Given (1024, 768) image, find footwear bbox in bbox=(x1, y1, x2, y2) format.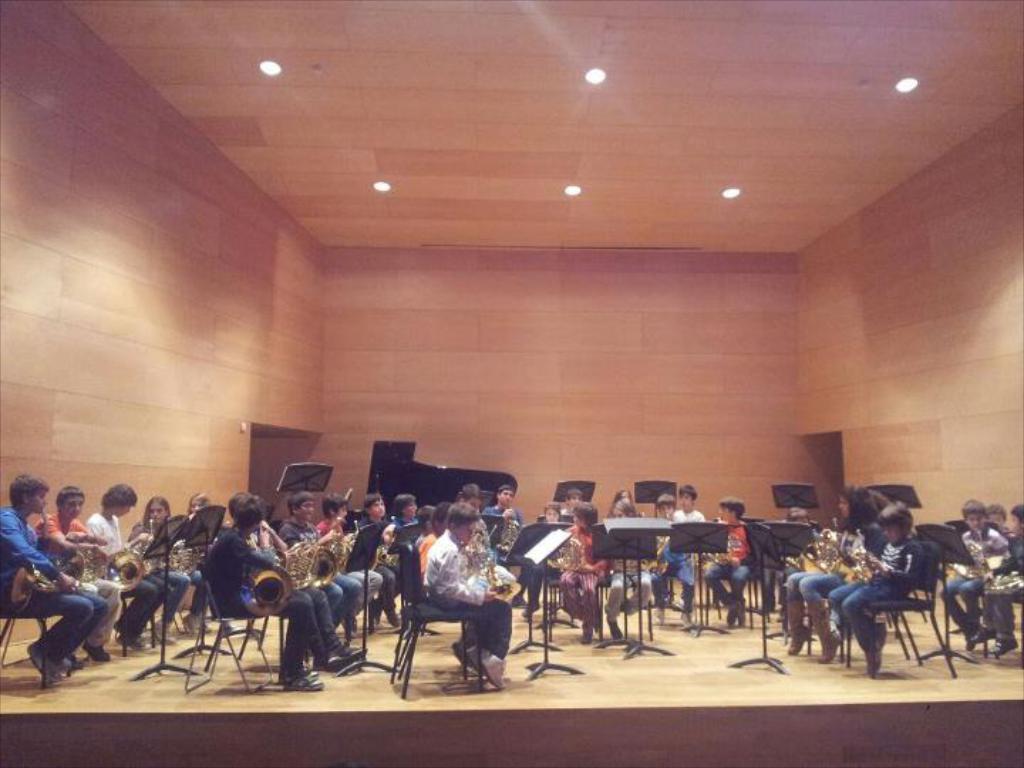
bbox=(154, 620, 172, 644).
